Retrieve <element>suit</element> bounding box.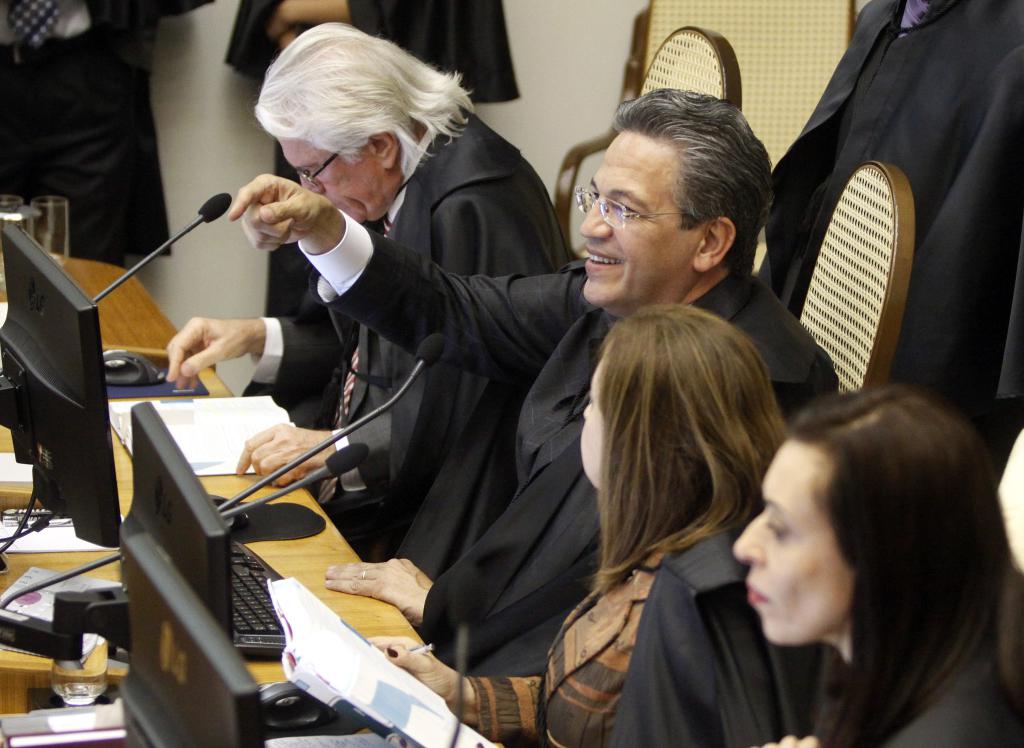
Bounding box: (x1=294, y1=203, x2=838, y2=682).
